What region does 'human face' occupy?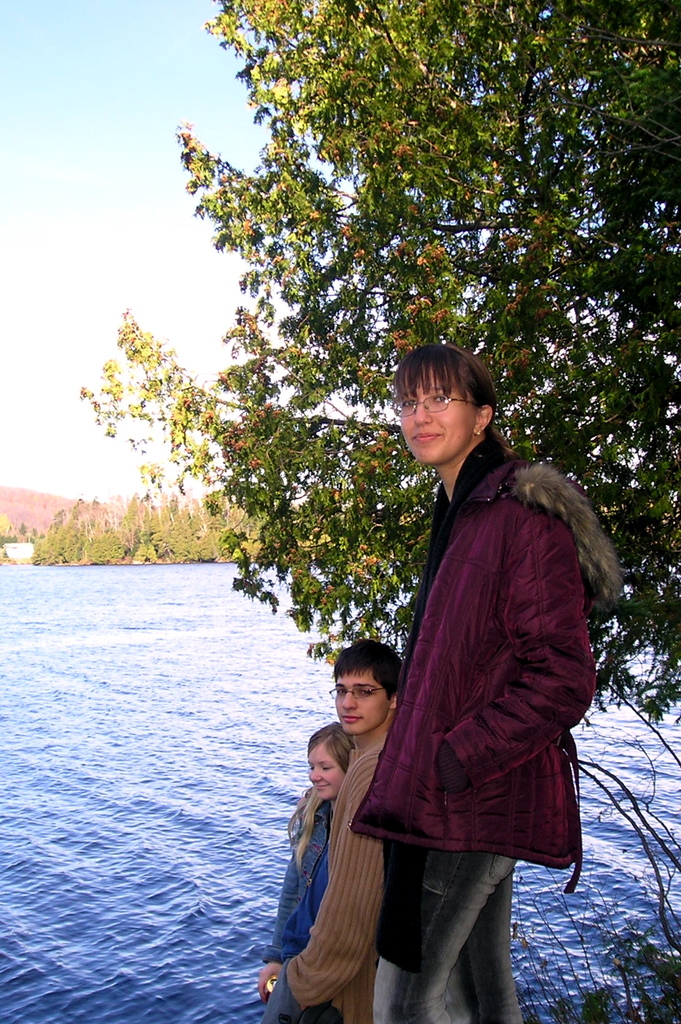
select_region(308, 744, 341, 798).
